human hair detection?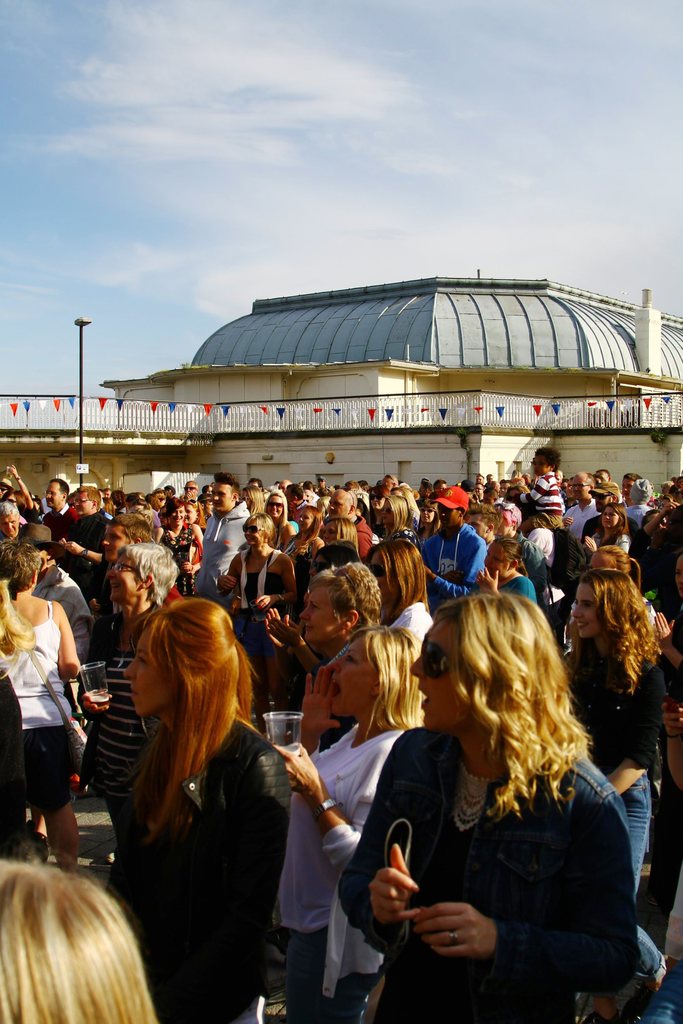
l=75, t=485, r=103, b=506
